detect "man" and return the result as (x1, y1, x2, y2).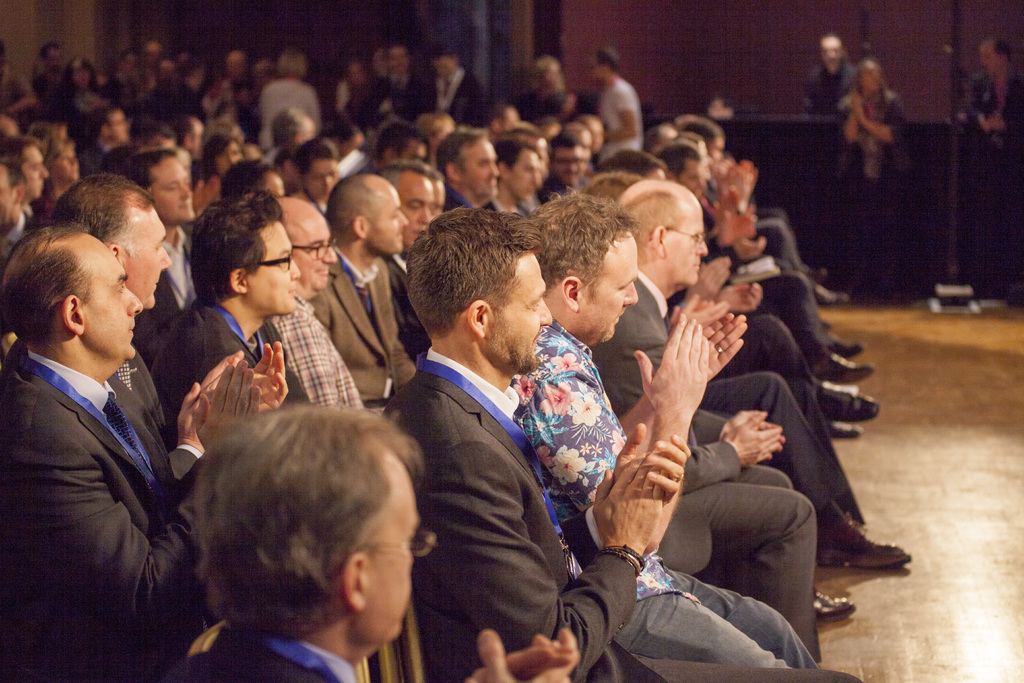
(509, 186, 820, 673).
